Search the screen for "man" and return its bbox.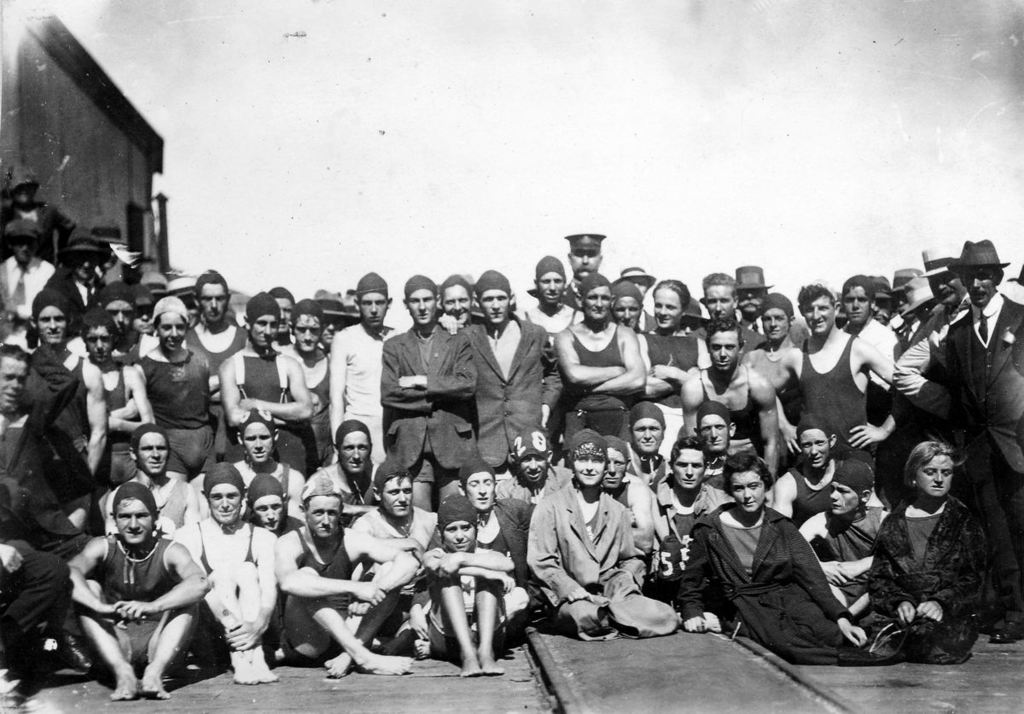
Found: (left=414, top=460, right=538, bottom=636).
